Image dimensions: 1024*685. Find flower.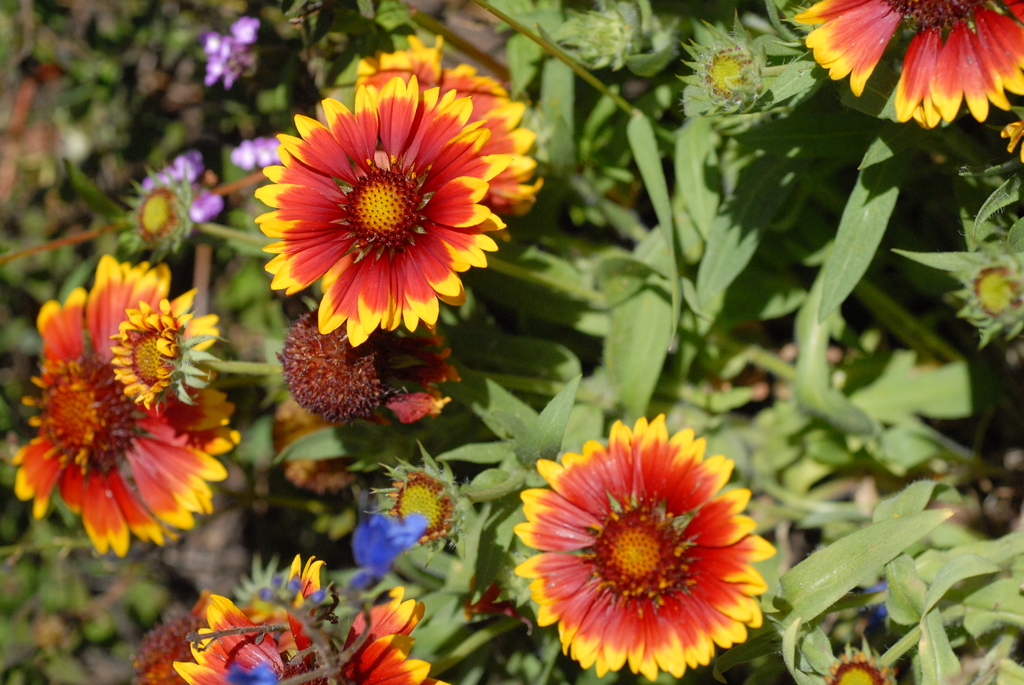
rect(168, 552, 452, 684).
